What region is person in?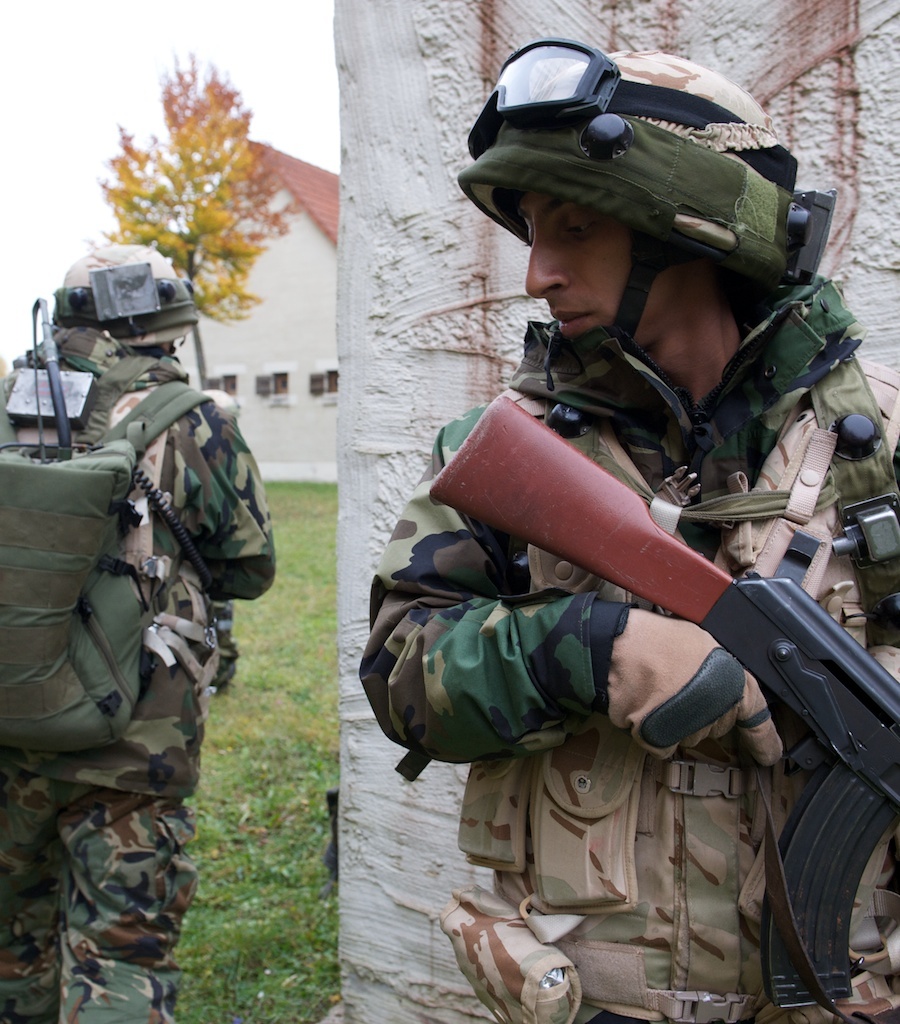
box=[380, 70, 873, 1003].
